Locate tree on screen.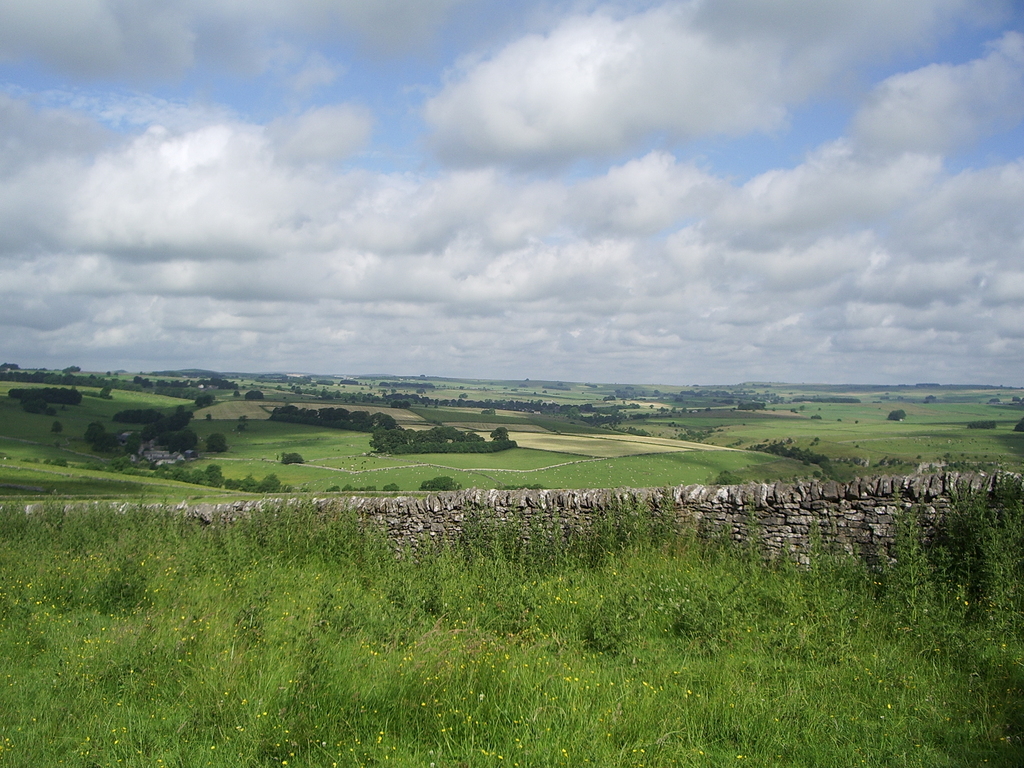
On screen at <bbox>91, 431, 122, 452</bbox>.
